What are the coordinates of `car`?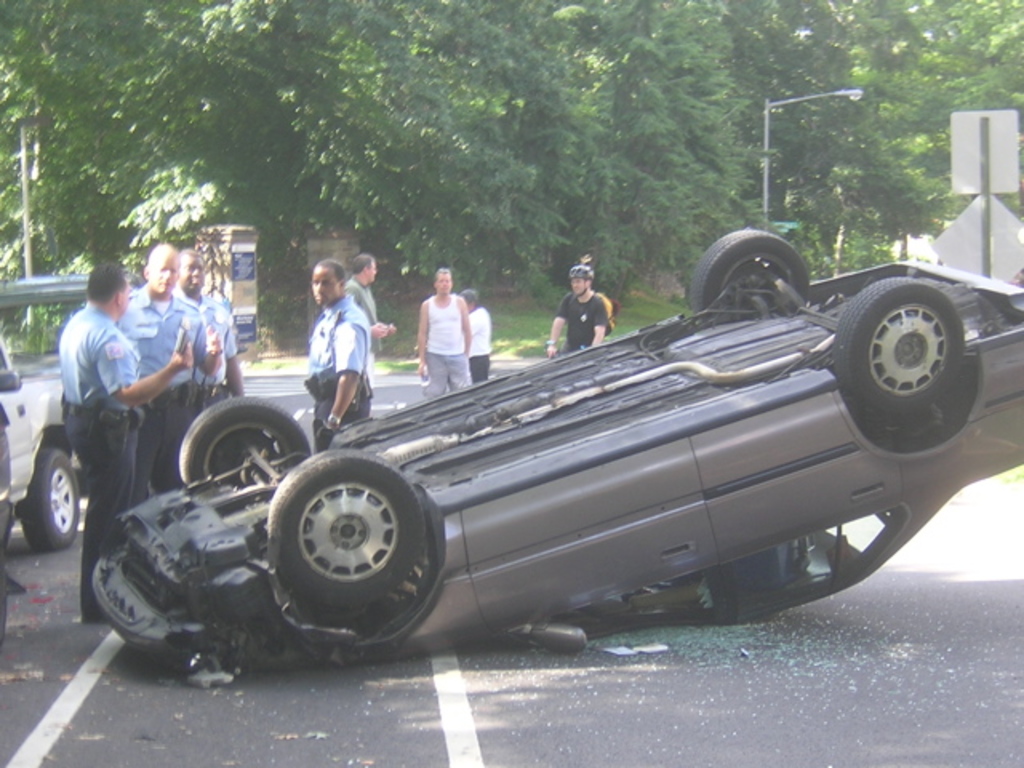
(88, 227, 1022, 685).
